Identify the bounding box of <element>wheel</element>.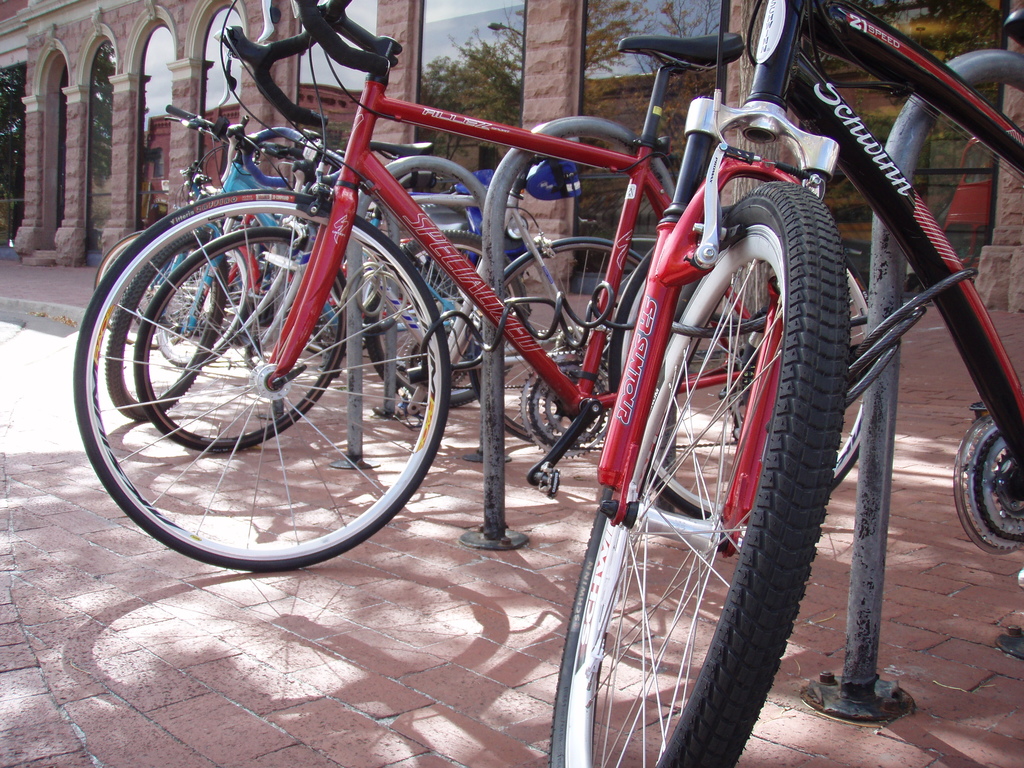
463, 233, 650, 442.
